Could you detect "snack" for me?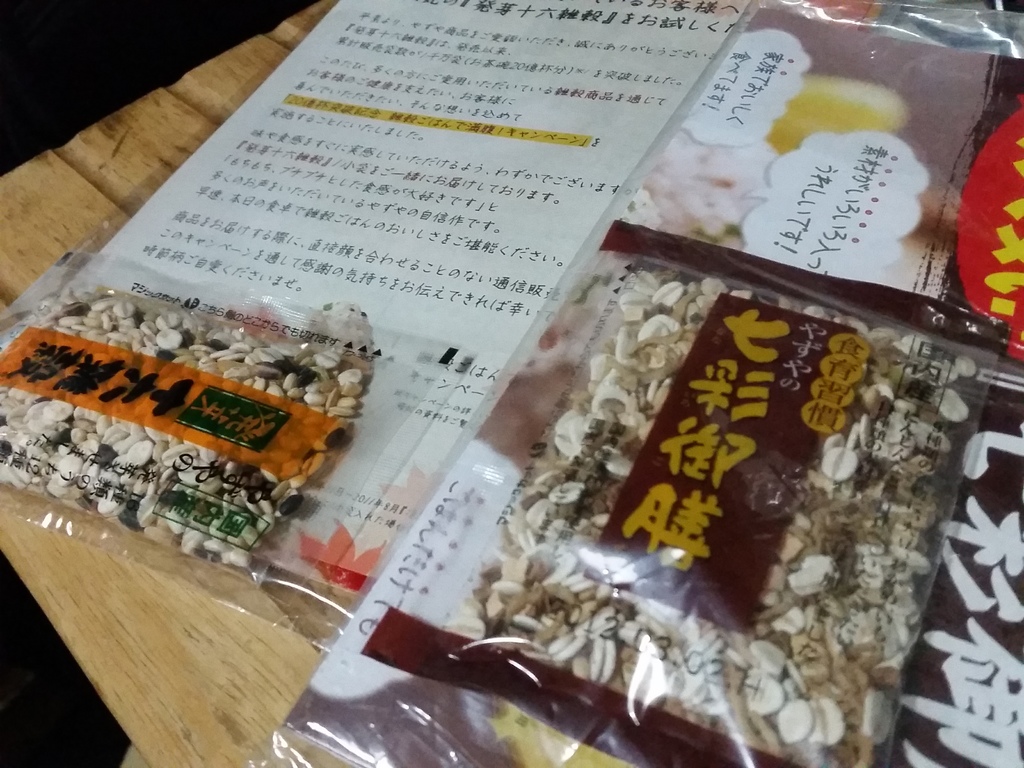
Detection result: bbox(564, 230, 993, 662).
